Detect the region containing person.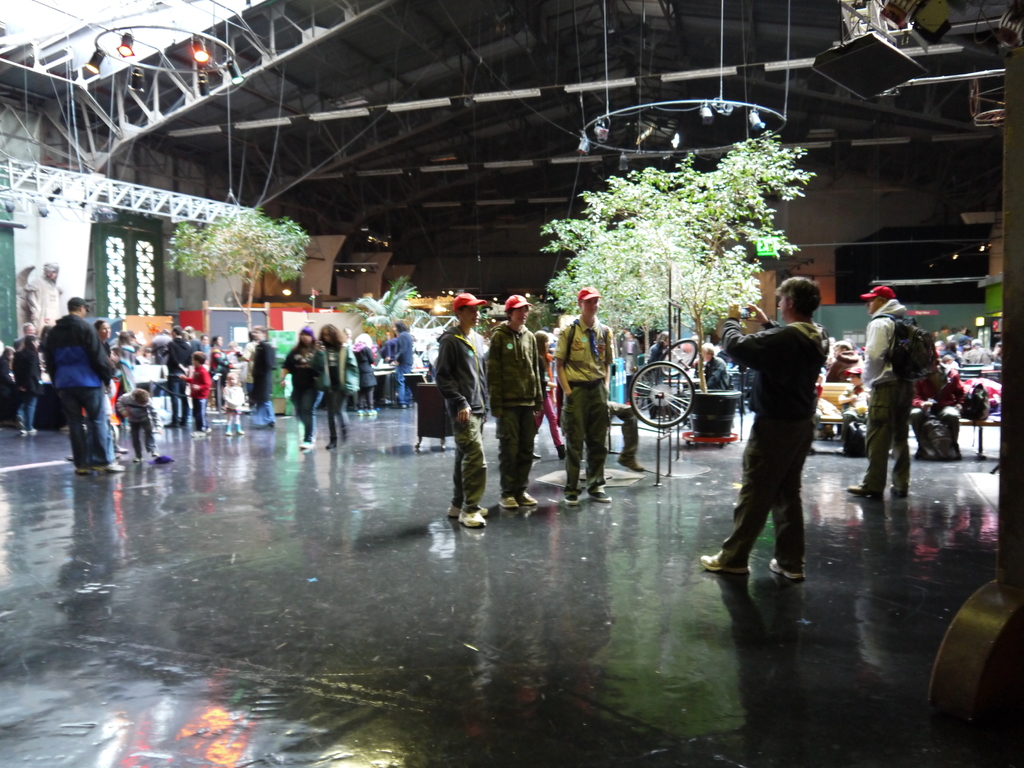
bbox=(173, 352, 211, 436).
